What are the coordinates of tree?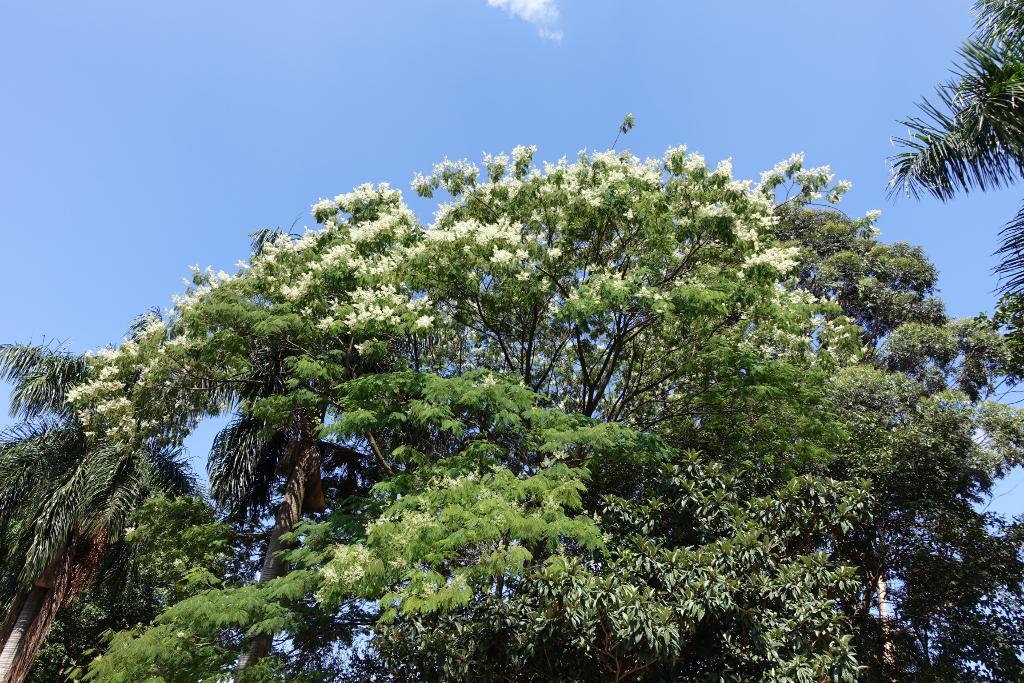
bbox(152, 219, 394, 682).
